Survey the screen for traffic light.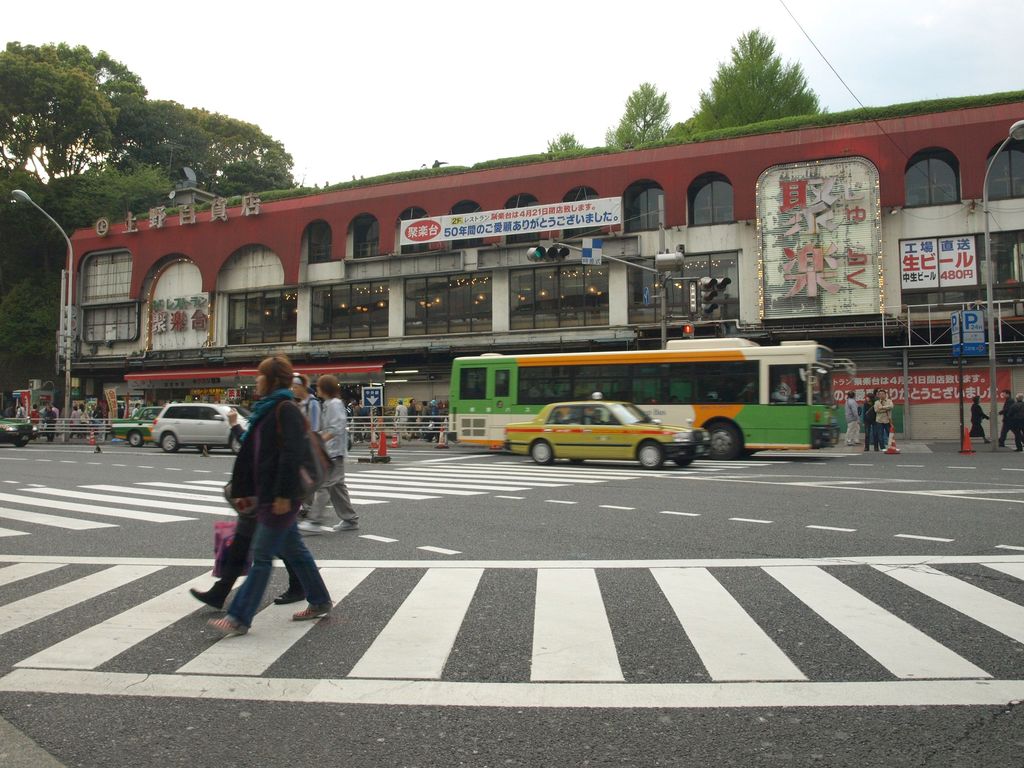
Survey found: Rect(528, 246, 572, 261).
